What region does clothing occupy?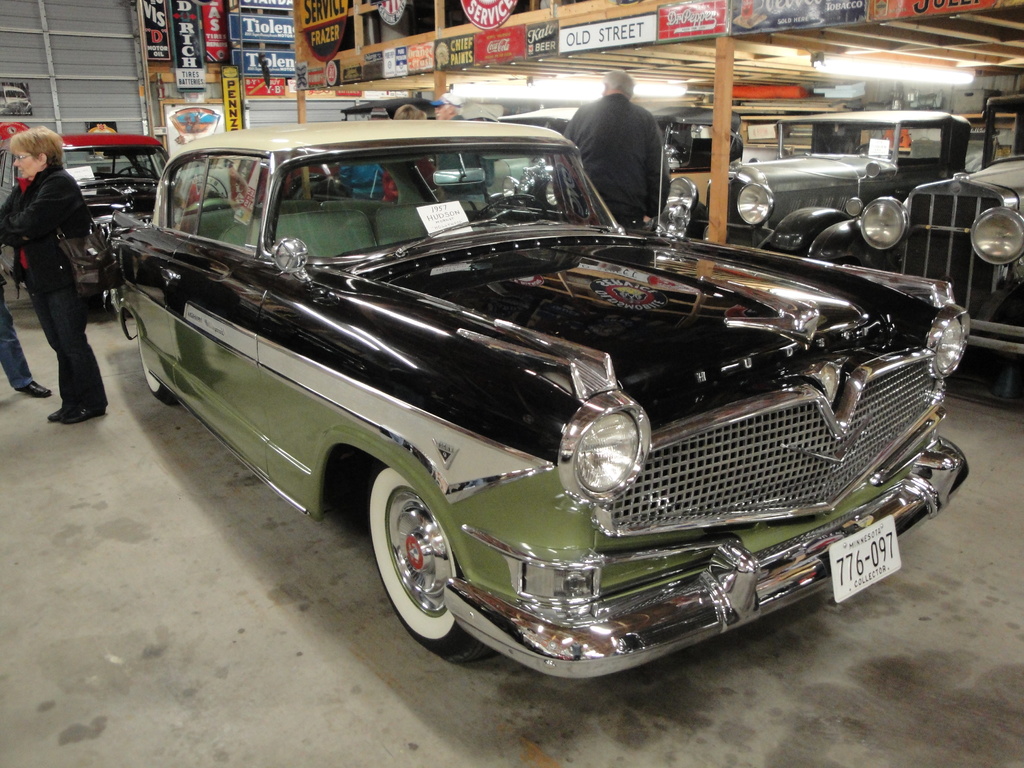
BBox(0, 310, 39, 390).
